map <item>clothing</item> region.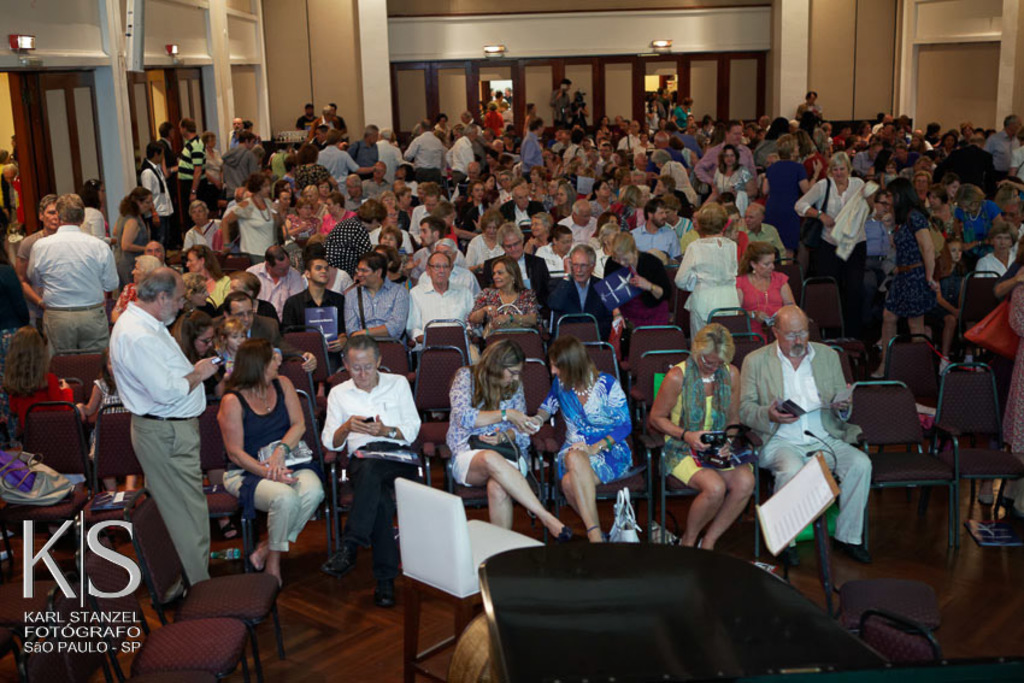
Mapped to bbox=[318, 369, 420, 573].
